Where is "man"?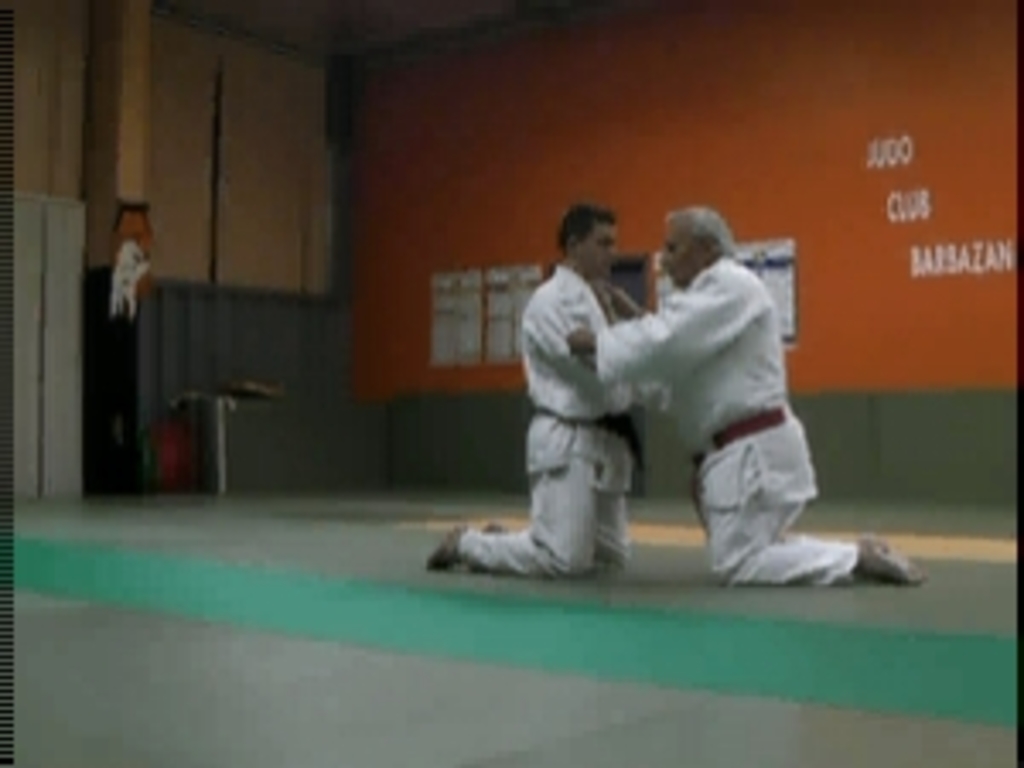
[x1=420, y1=198, x2=672, y2=587].
